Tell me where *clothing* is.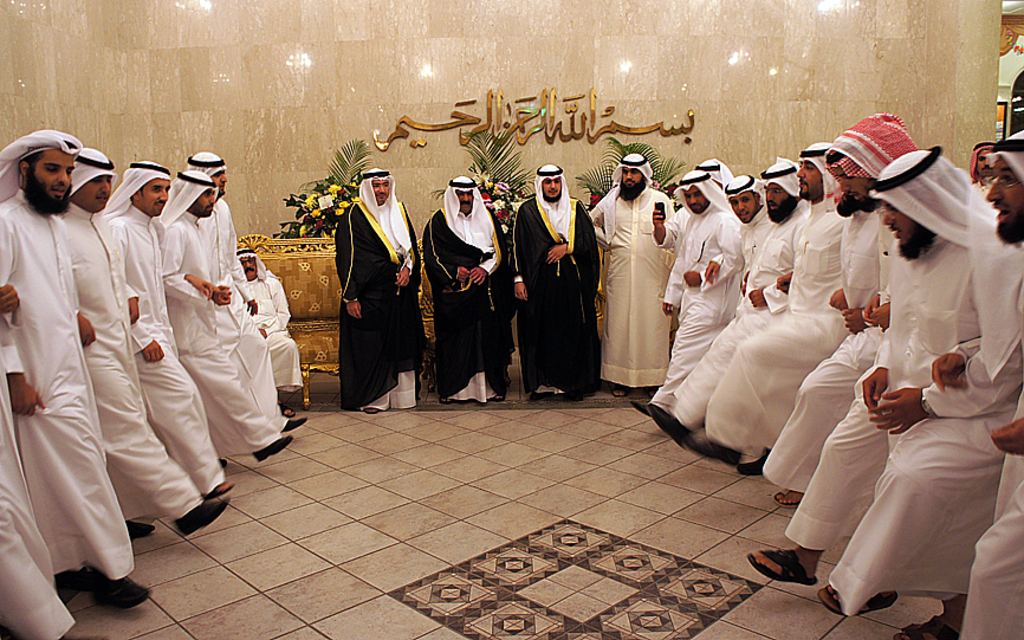
*clothing* is at 0/183/138/581.
